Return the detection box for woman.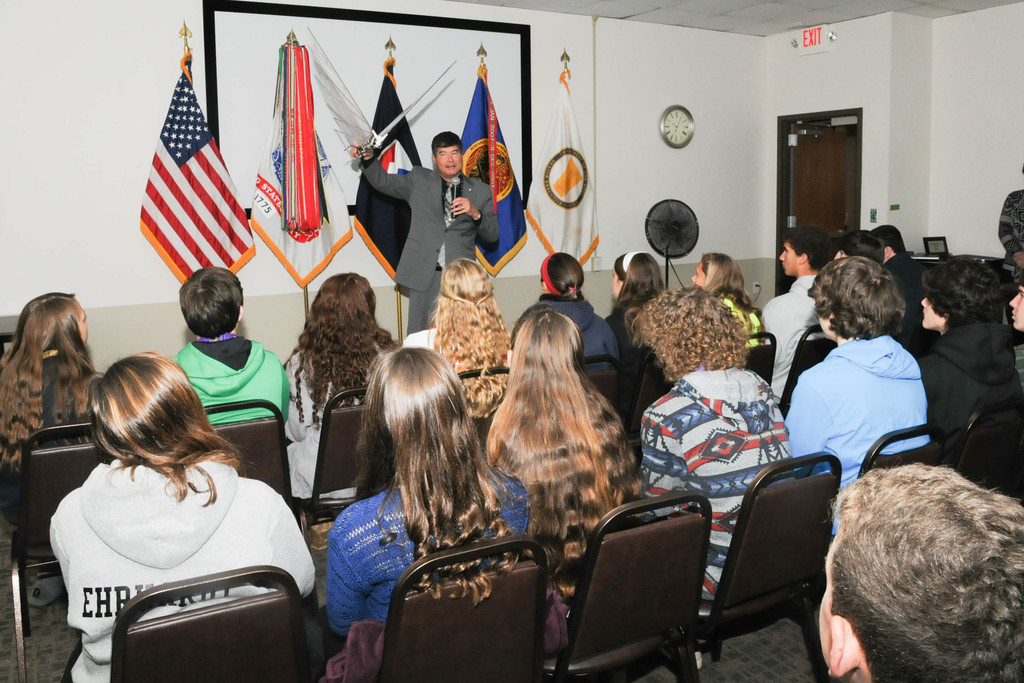
609/250/664/340.
